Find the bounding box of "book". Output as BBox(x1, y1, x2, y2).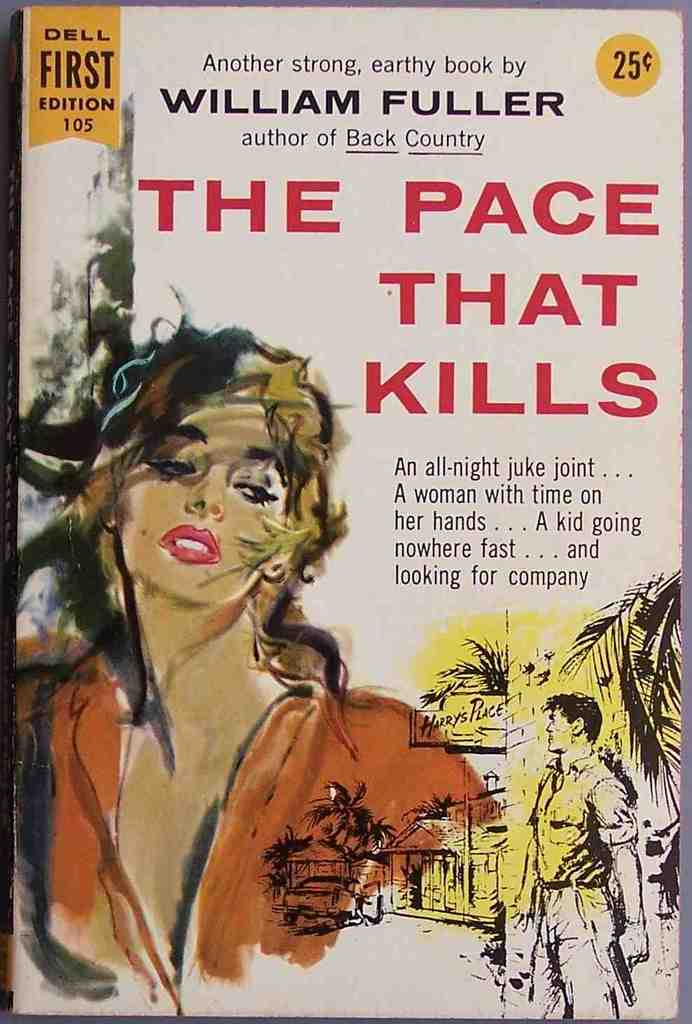
BBox(69, 0, 677, 1023).
